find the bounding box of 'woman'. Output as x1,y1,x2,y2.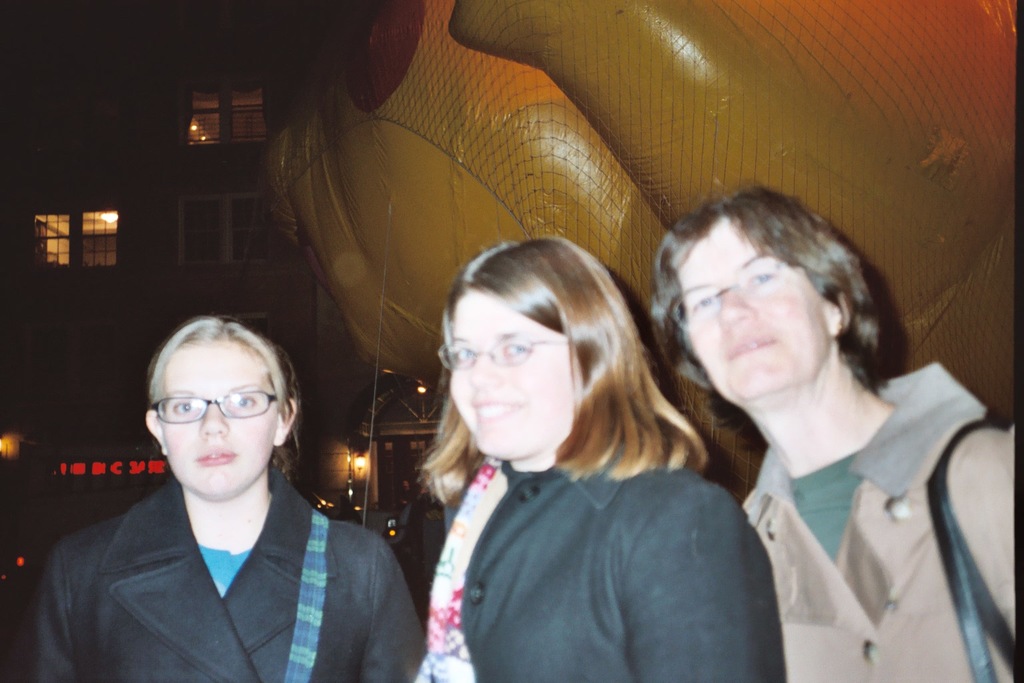
25,311,425,682.
